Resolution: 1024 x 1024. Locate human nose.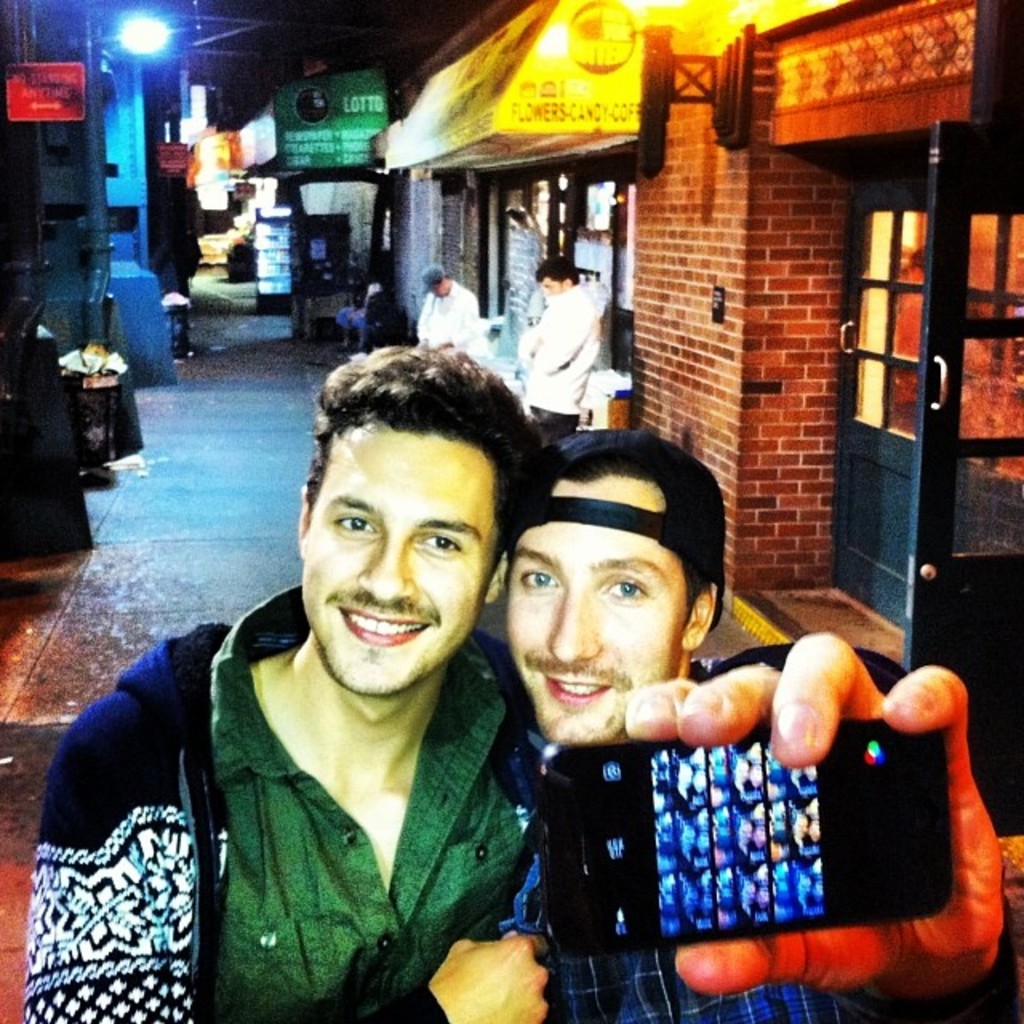
<bbox>549, 587, 600, 664</bbox>.
